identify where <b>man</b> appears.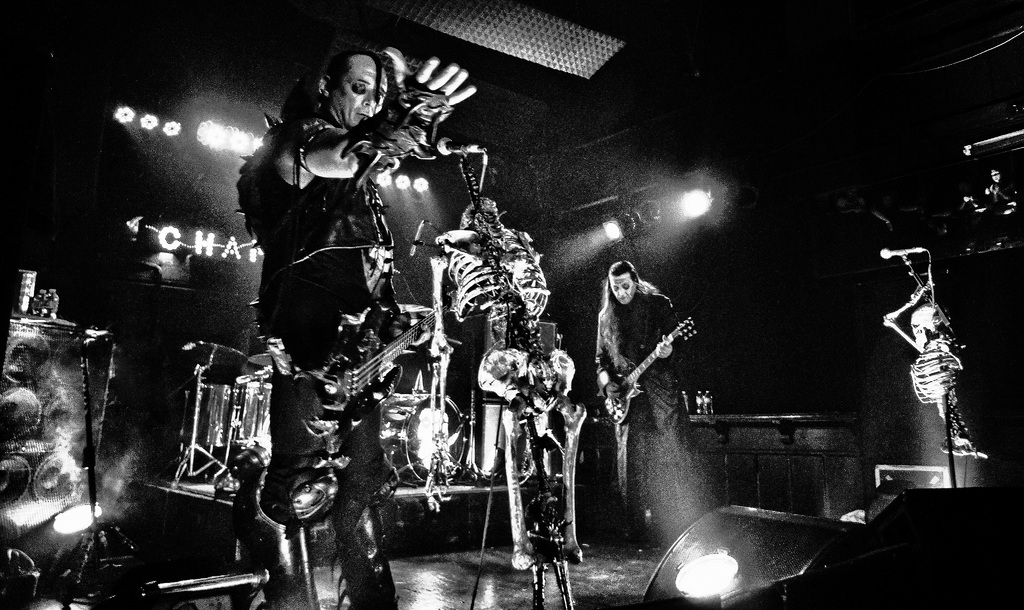
Appears at 595:261:710:555.
